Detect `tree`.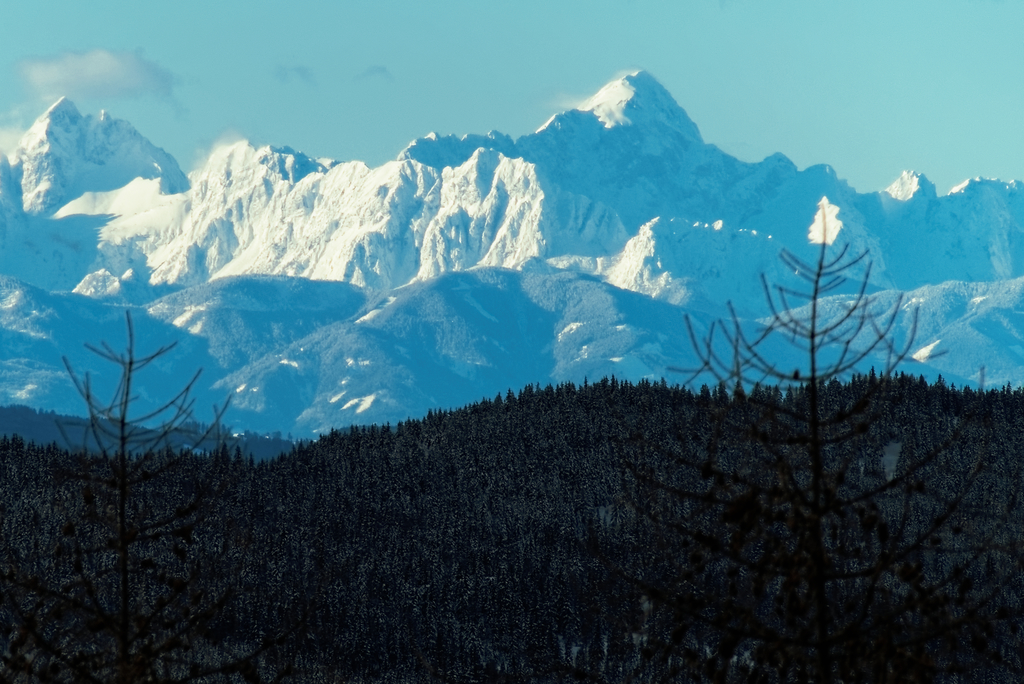
Detected at box=[623, 207, 1023, 681].
